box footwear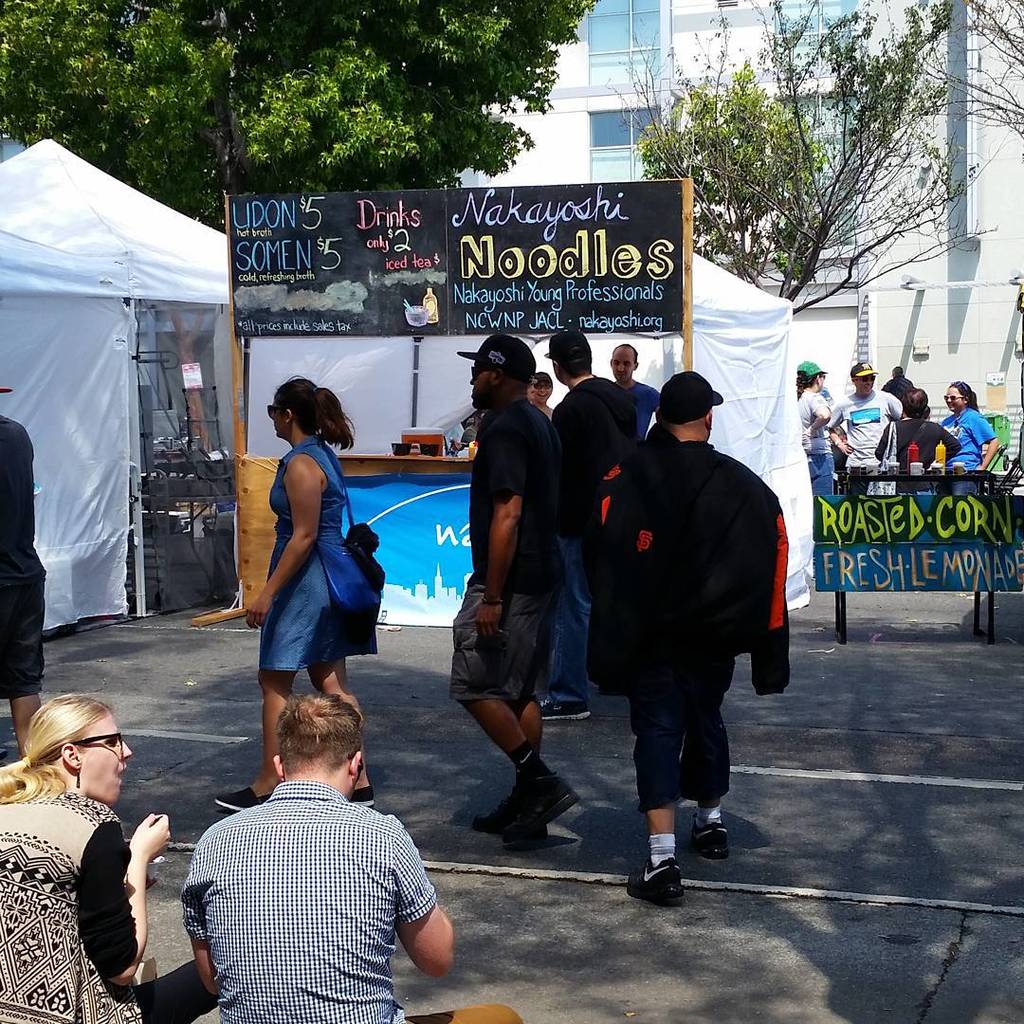
pyautogui.locateOnScreen(631, 801, 727, 907)
